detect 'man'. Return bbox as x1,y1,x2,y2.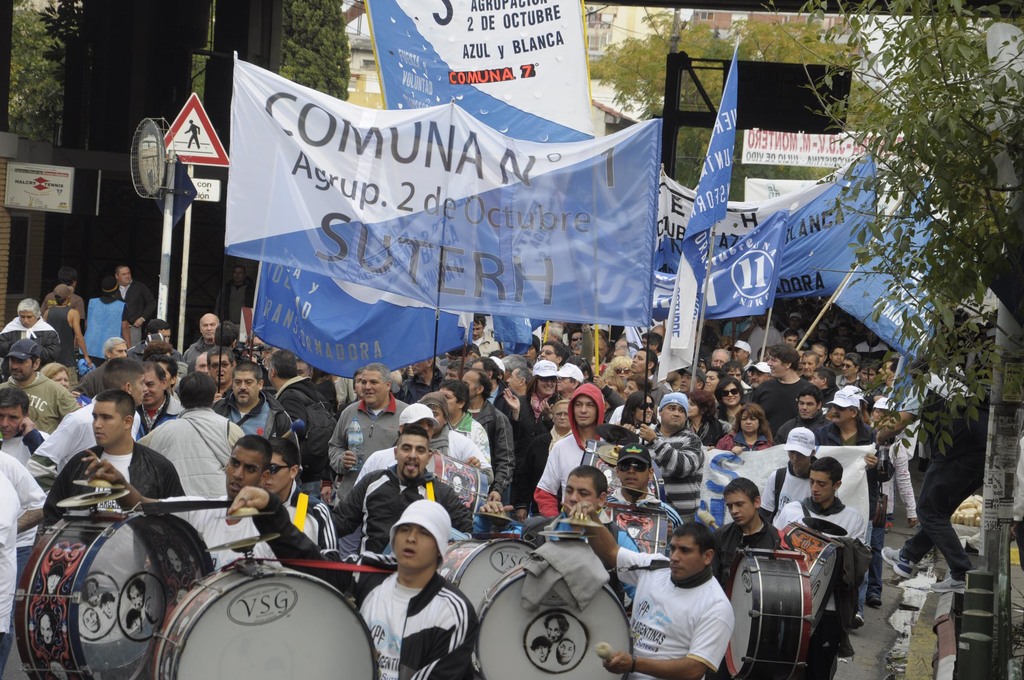
184,308,219,360.
